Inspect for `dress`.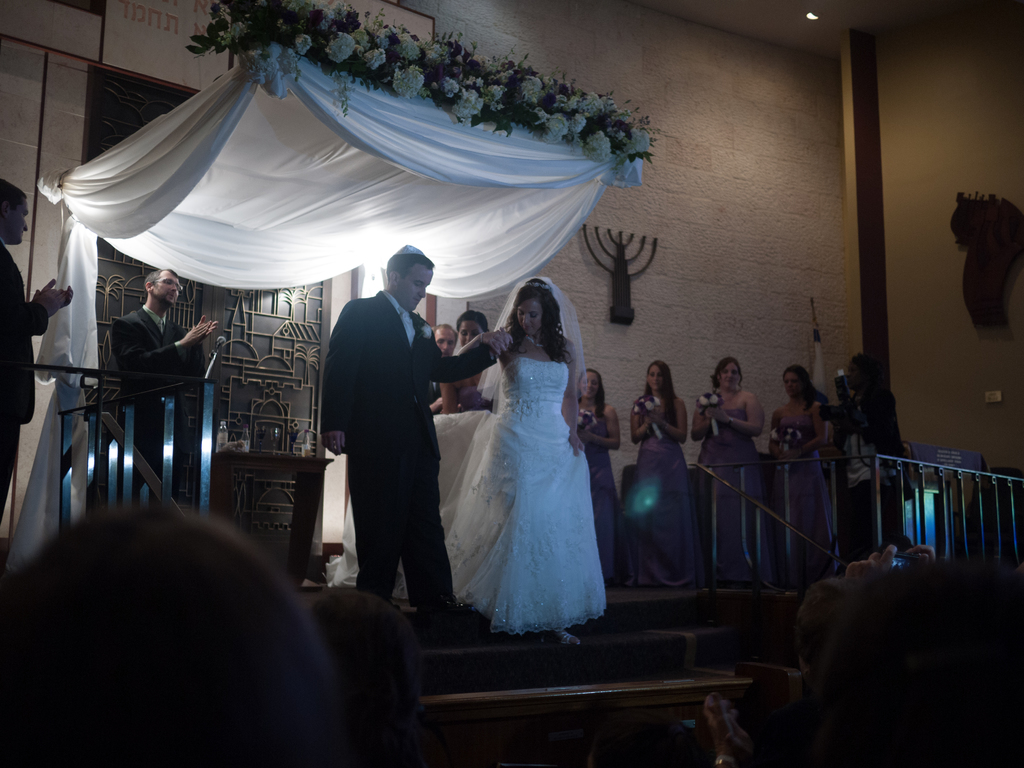
Inspection: <region>707, 408, 773, 580</region>.
